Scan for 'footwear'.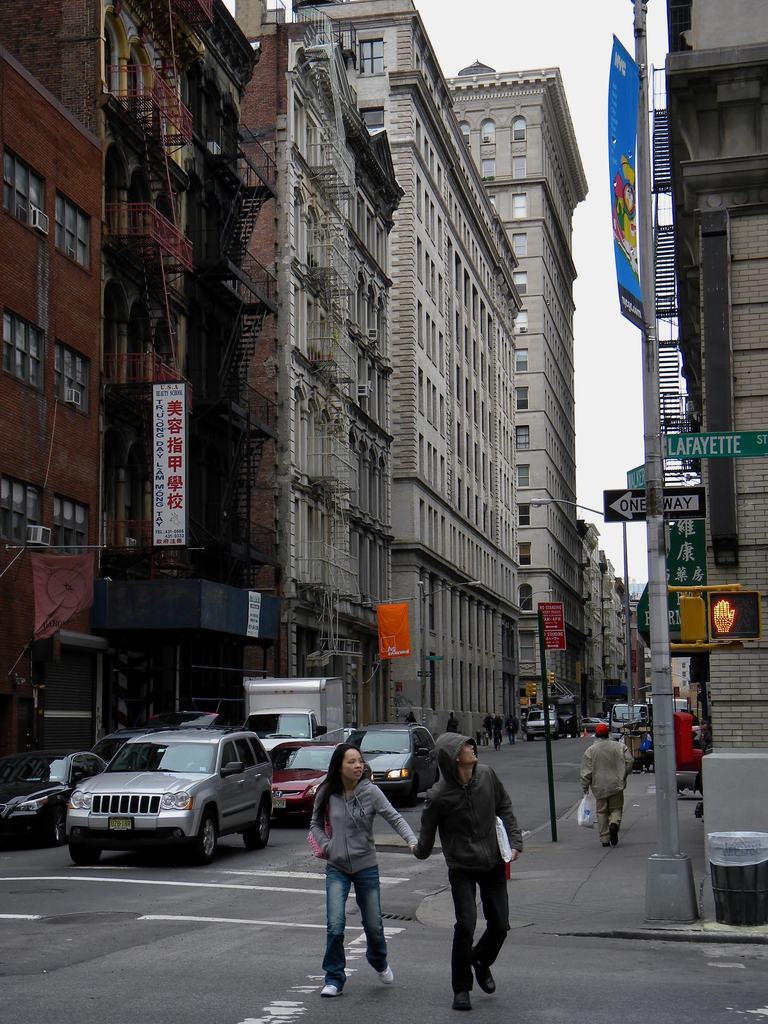
Scan result: locate(379, 968, 393, 989).
